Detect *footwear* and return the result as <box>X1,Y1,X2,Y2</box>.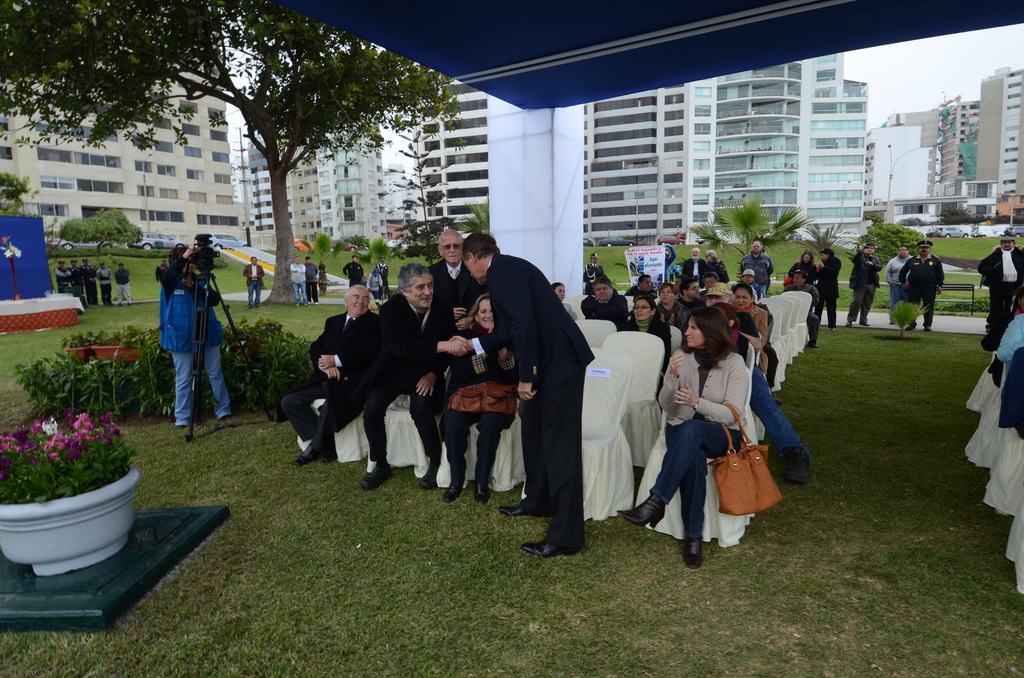
<box>518,535,550,557</box>.
